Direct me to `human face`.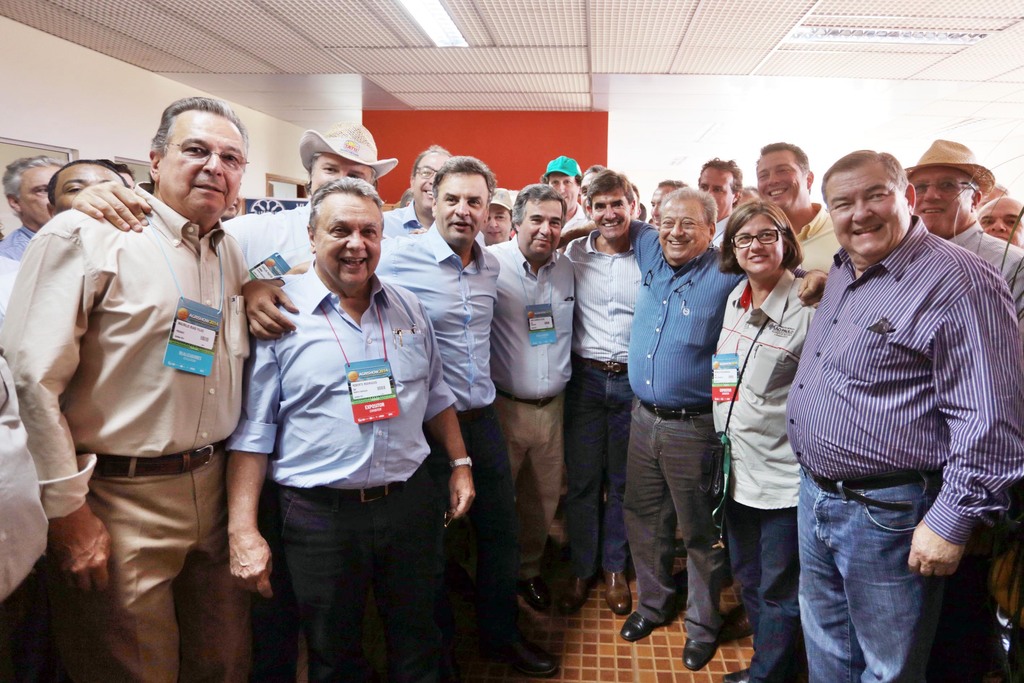
Direction: l=164, t=110, r=252, b=220.
